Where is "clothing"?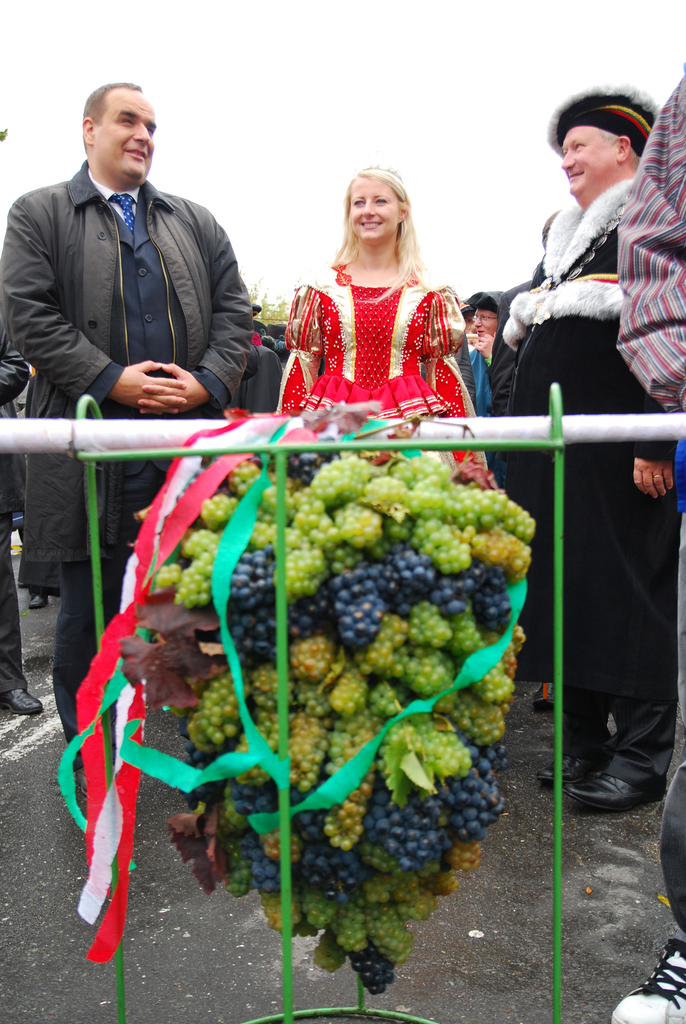
Rect(603, 73, 685, 521).
